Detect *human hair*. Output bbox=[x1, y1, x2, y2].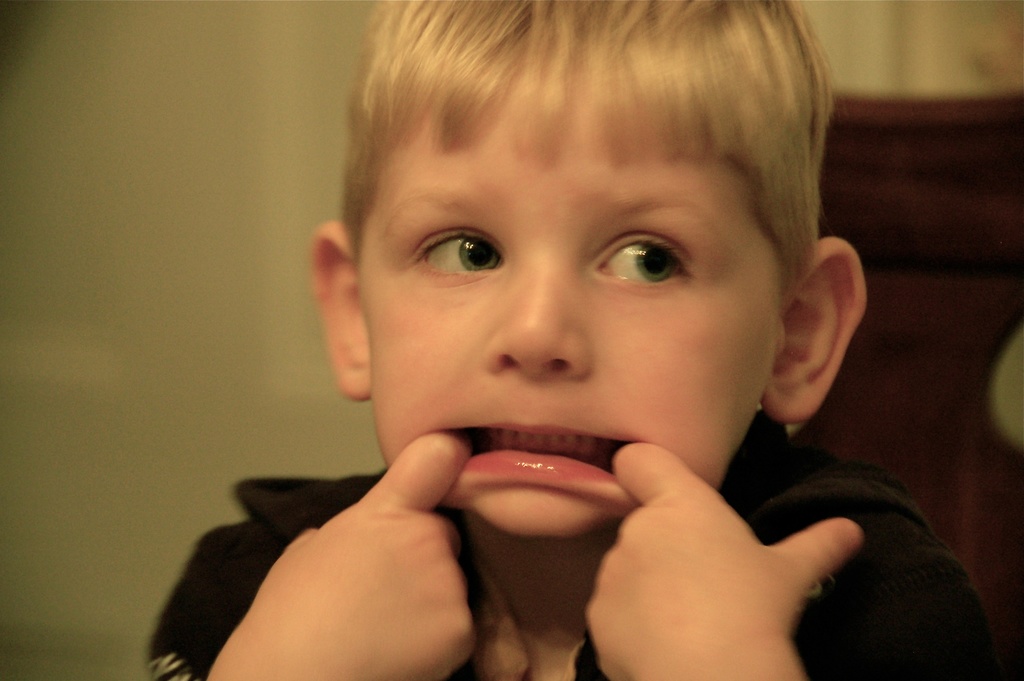
bbox=[291, 1, 838, 325].
